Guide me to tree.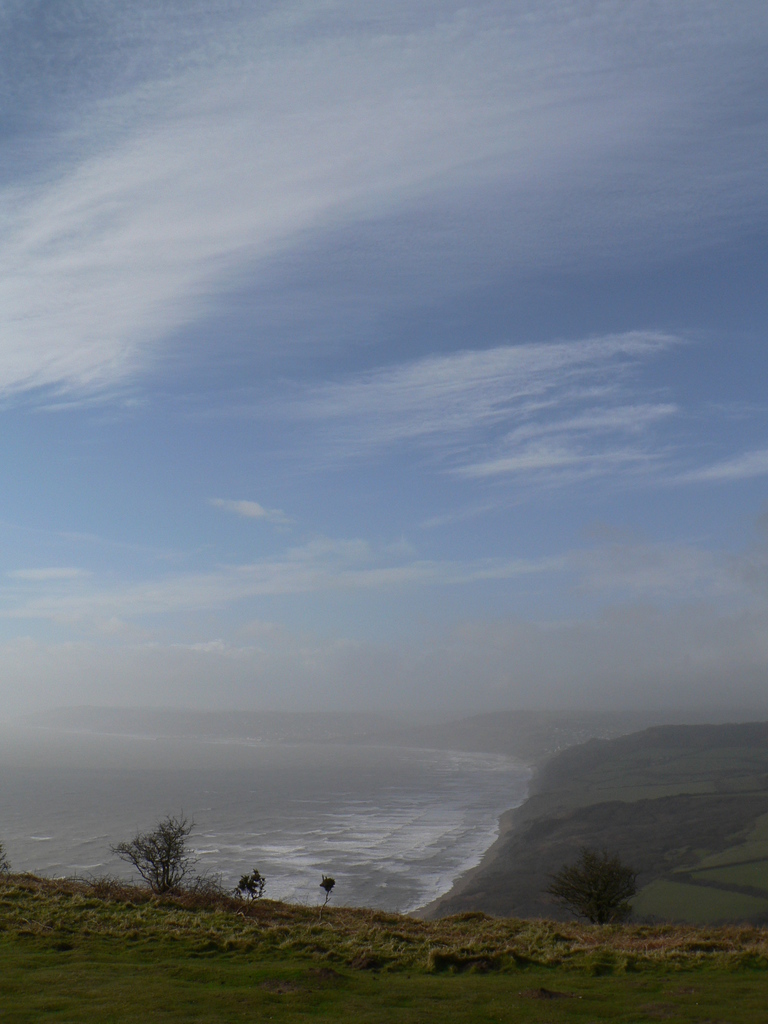
Guidance: [113,812,189,908].
